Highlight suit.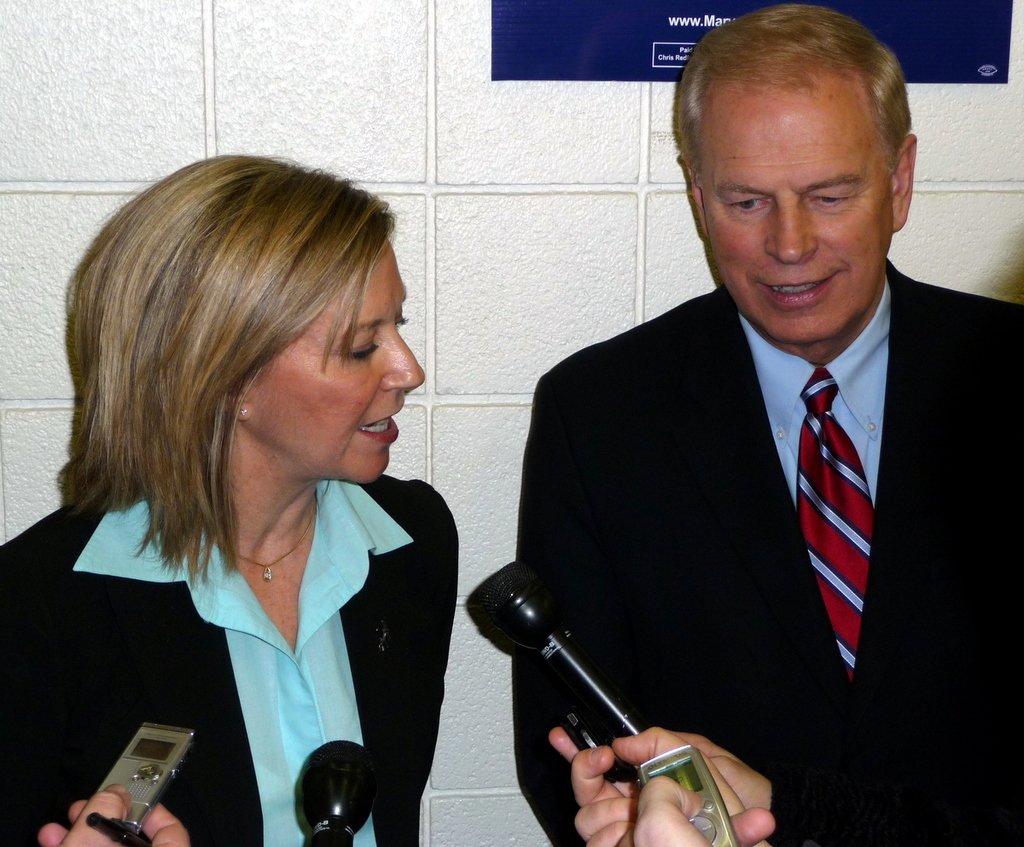
Highlighted region: Rect(0, 469, 464, 846).
